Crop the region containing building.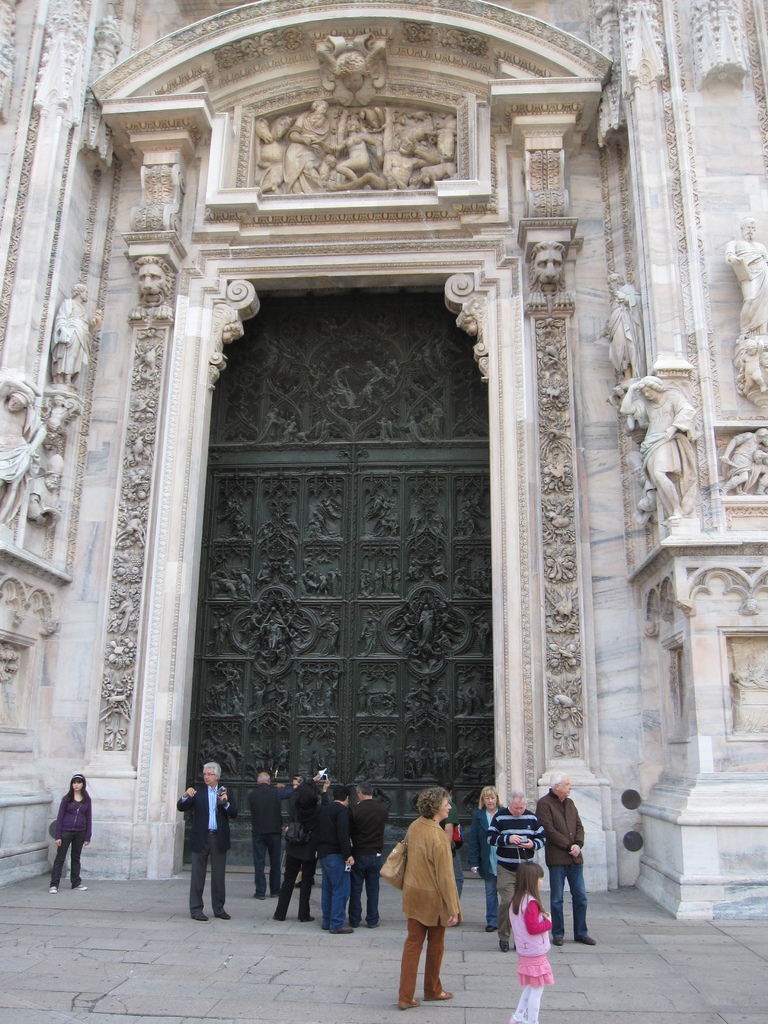
Crop region: 0 0 767 922.
